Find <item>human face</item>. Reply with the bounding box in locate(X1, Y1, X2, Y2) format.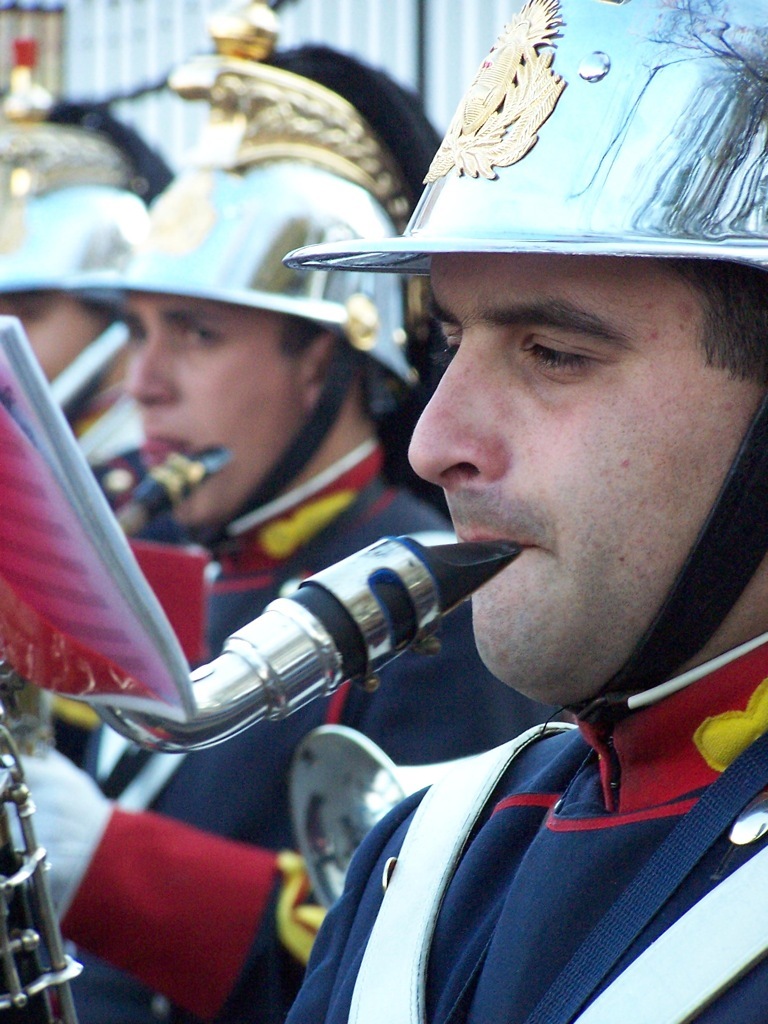
locate(0, 286, 103, 382).
